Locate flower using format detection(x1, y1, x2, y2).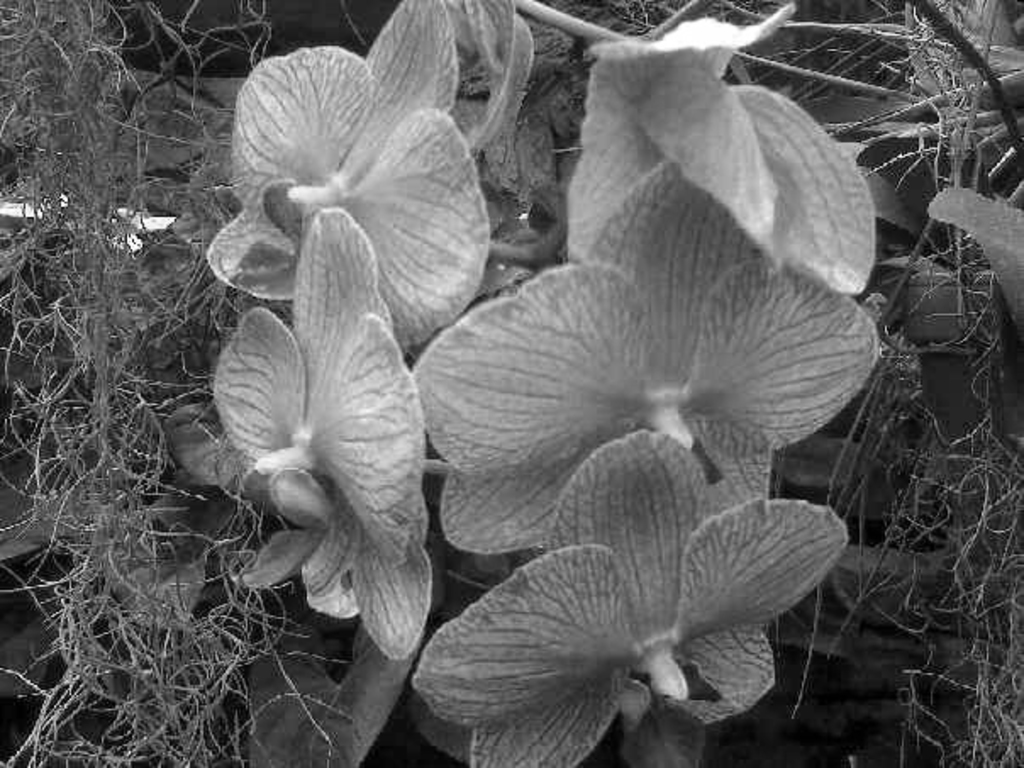
detection(197, 0, 493, 349).
